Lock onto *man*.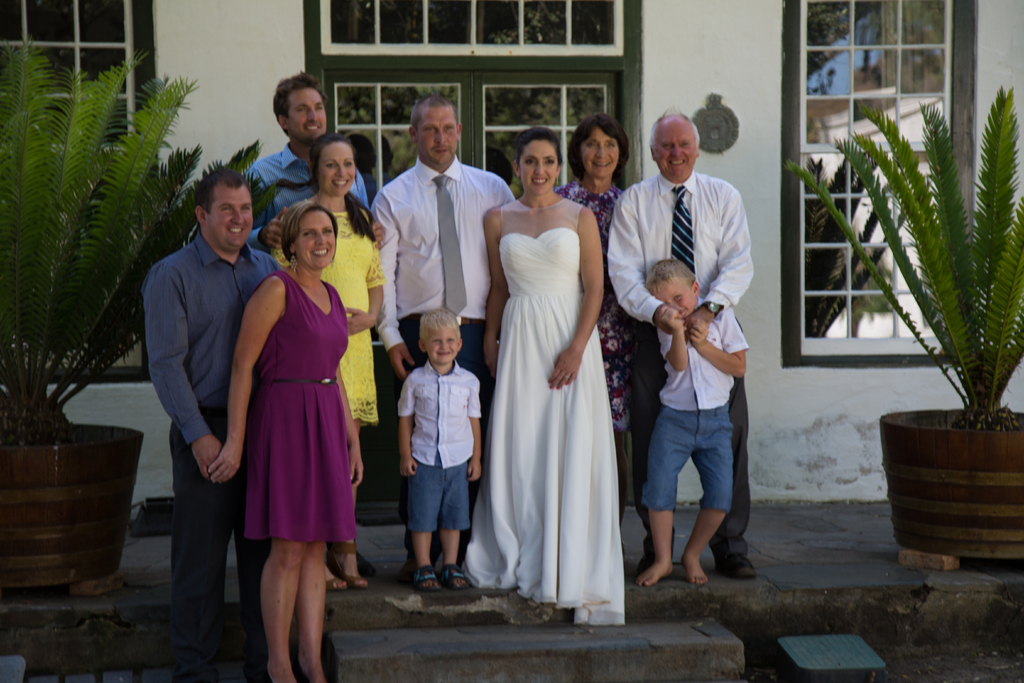
Locked: <box>134,135,262,640</box>.
